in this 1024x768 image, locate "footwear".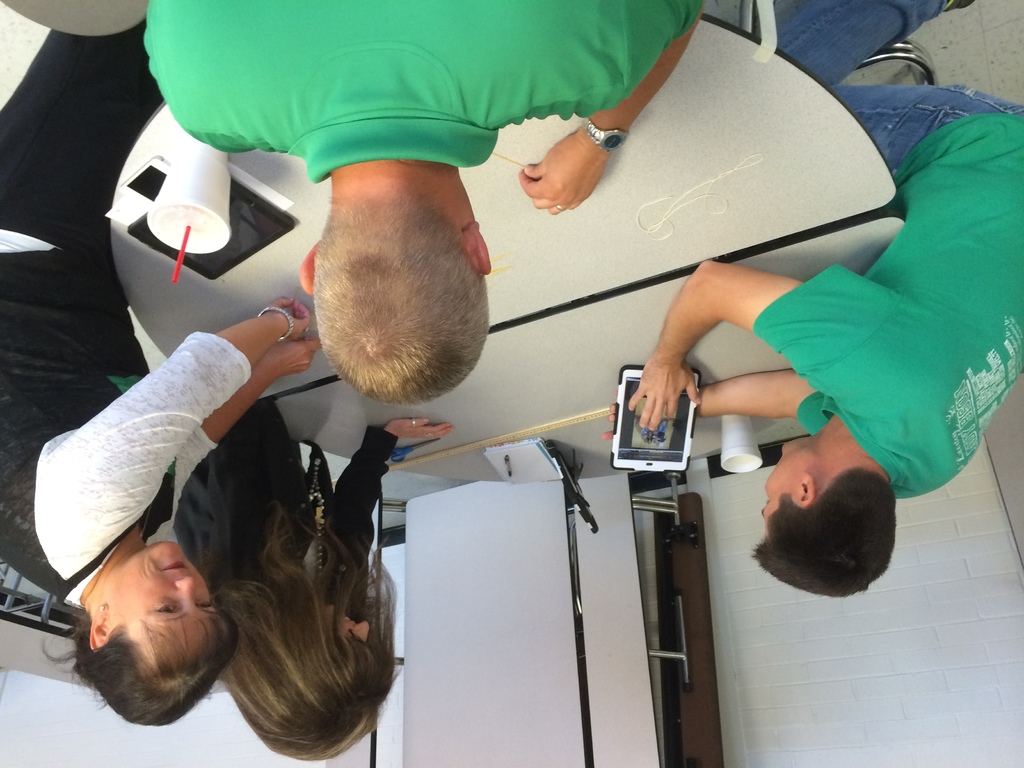
Bounding box: locate(942, 1, 977, 11).
